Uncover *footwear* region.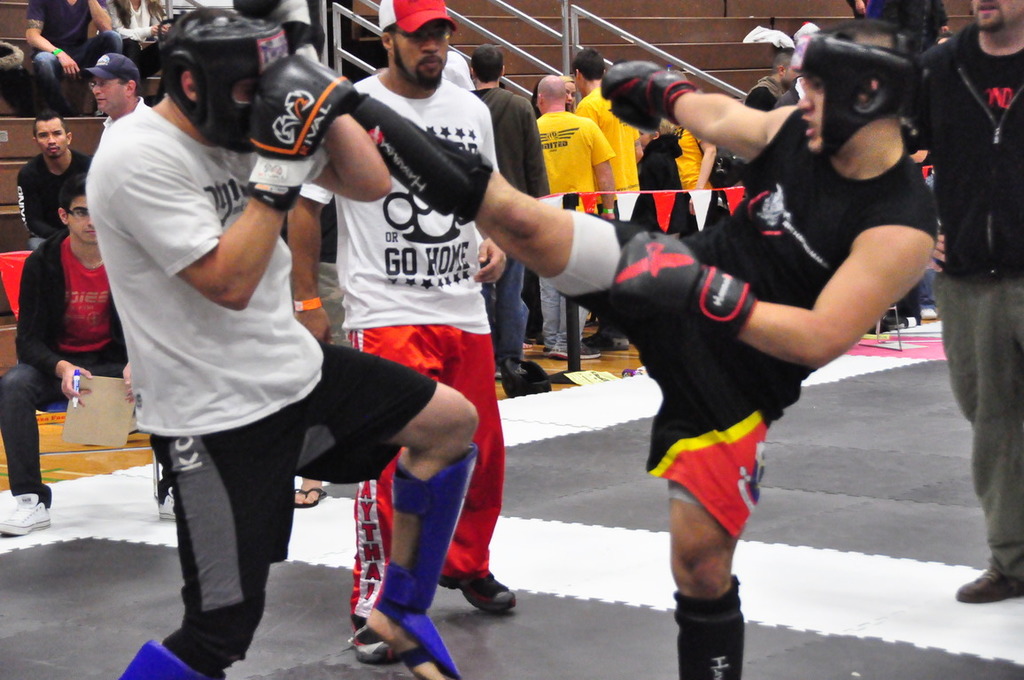
Uncovered: left=437, top=571, right=516, bottom=610.
